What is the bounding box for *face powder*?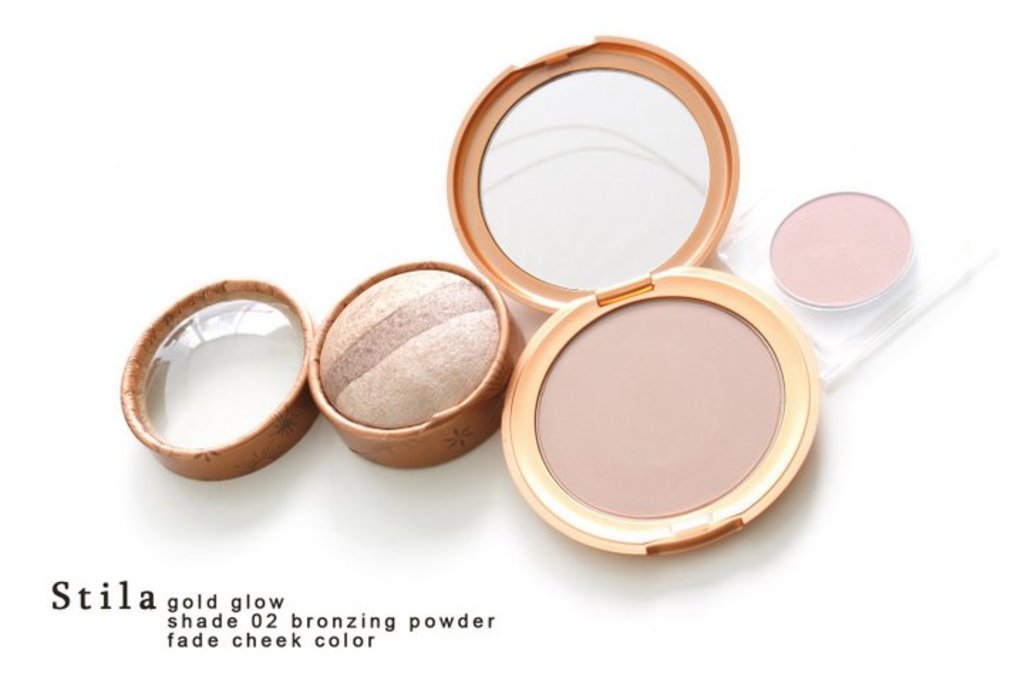
left=762, top=184, right=916, bottom=307.
